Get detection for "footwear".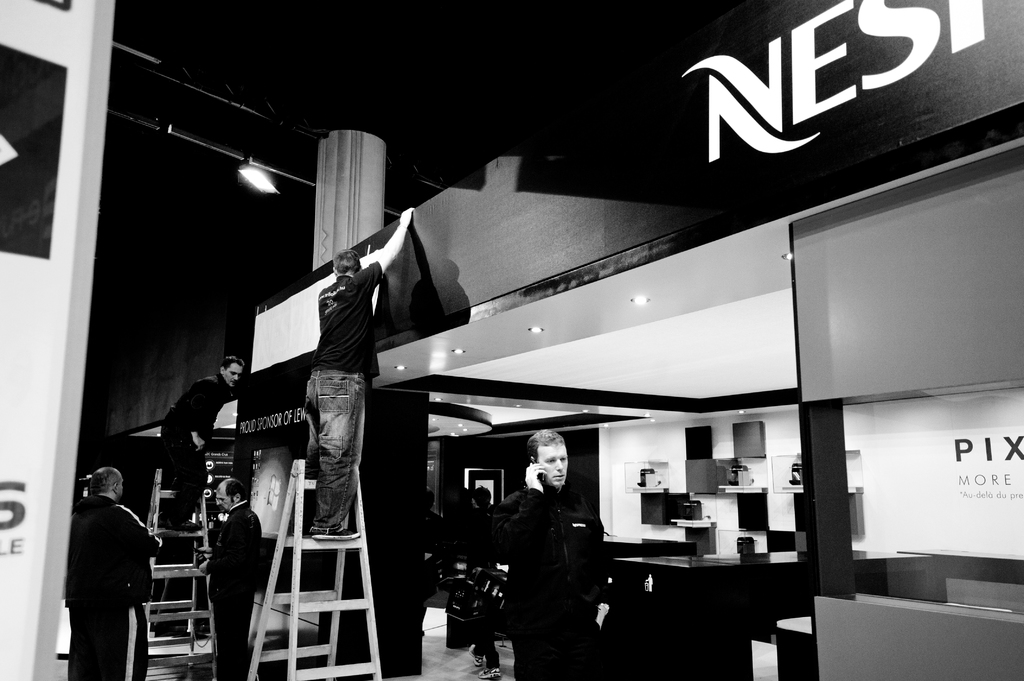
Detection: [x1=474, y1=663, x2=507, y2=680].
